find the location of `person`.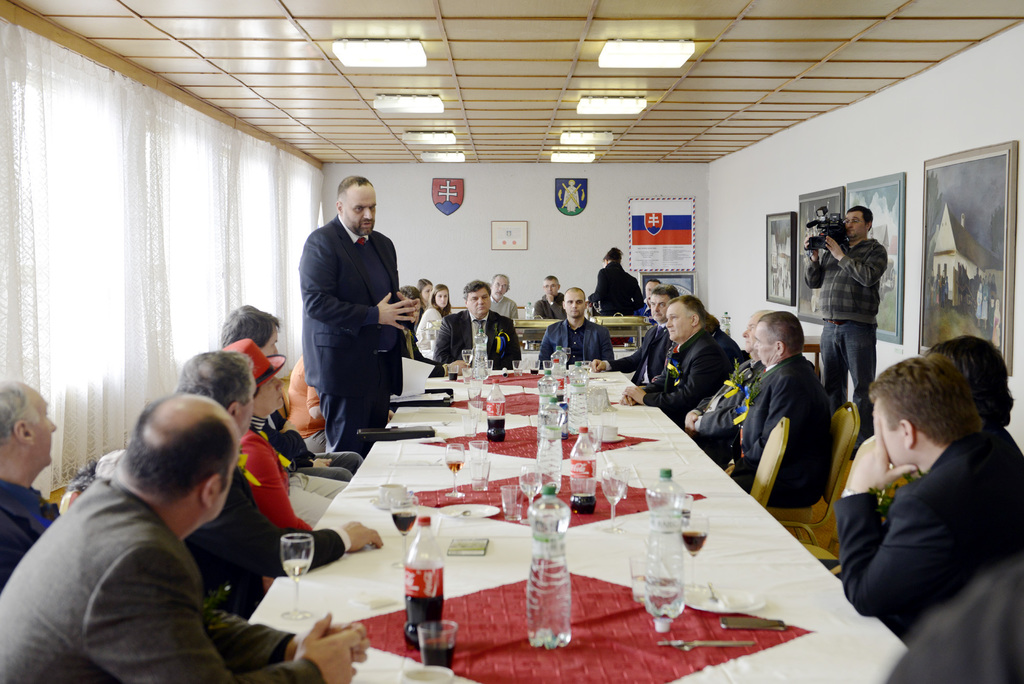
Location: x1=836 y1=346 x2=1023 y2=646.
